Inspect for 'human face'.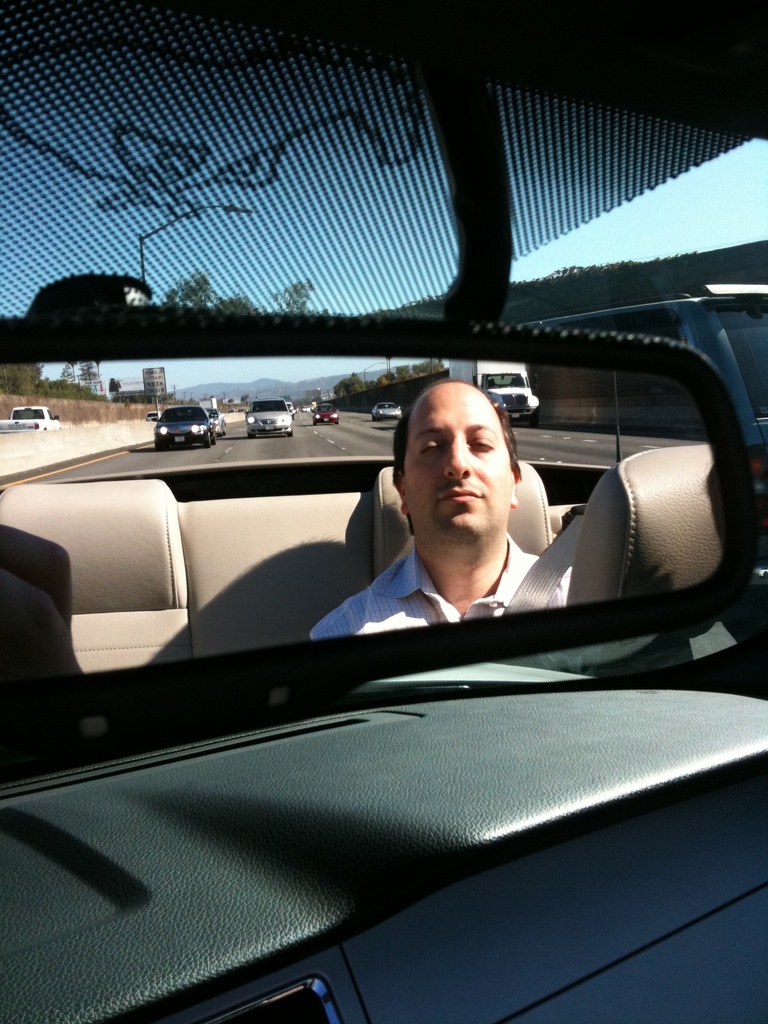
Inspection: BBox(405, 383, 512, 541).
